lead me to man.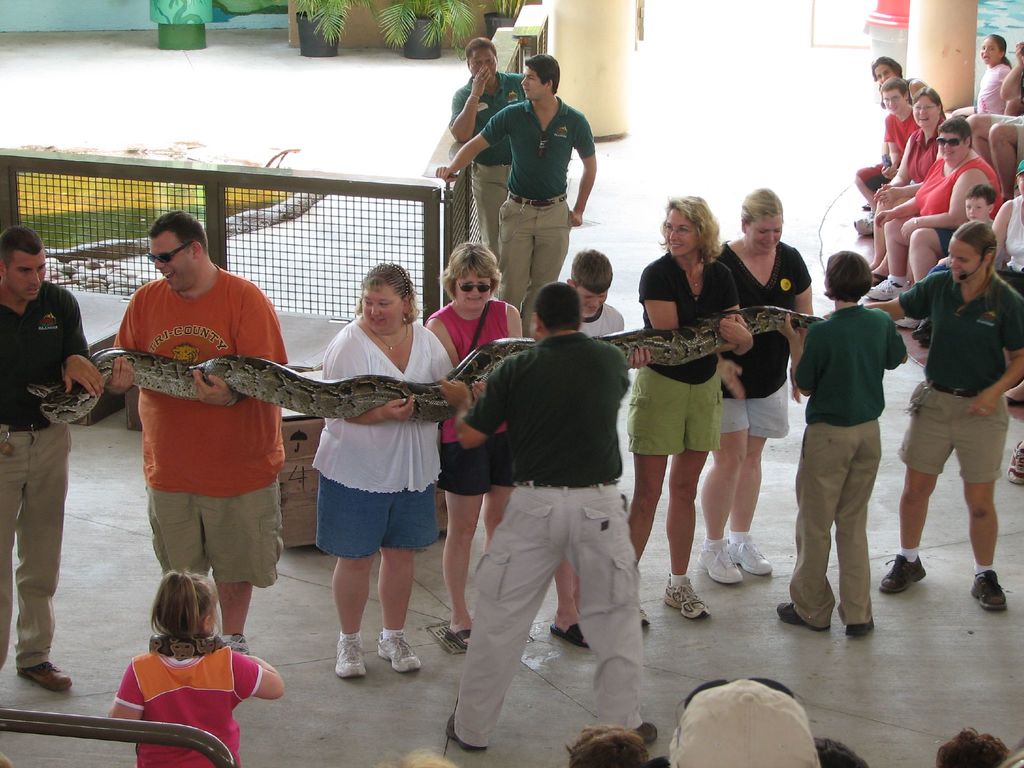
Lead to <box>442,285,662,750</box>.
